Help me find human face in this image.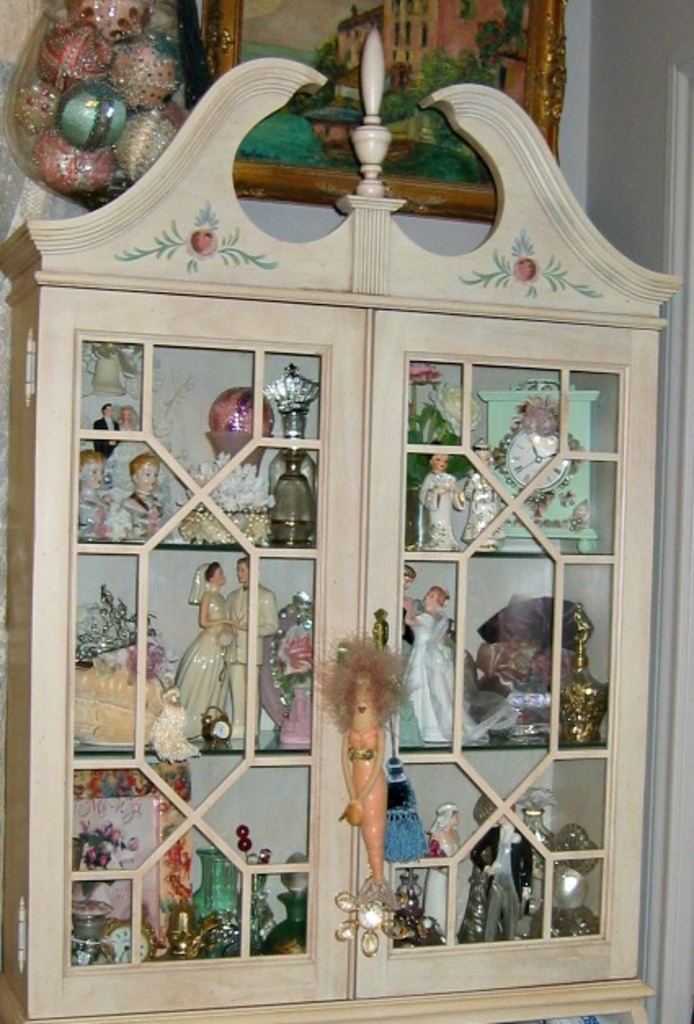
Found it: 426:456:449:472.
